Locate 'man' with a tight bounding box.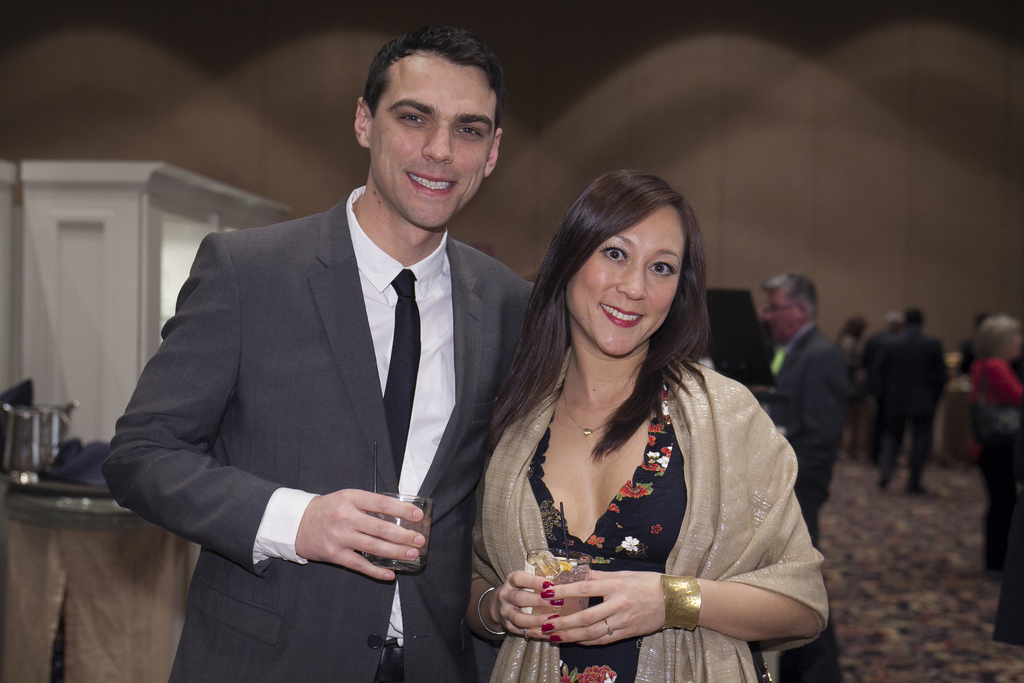
[102,63,547,674].
